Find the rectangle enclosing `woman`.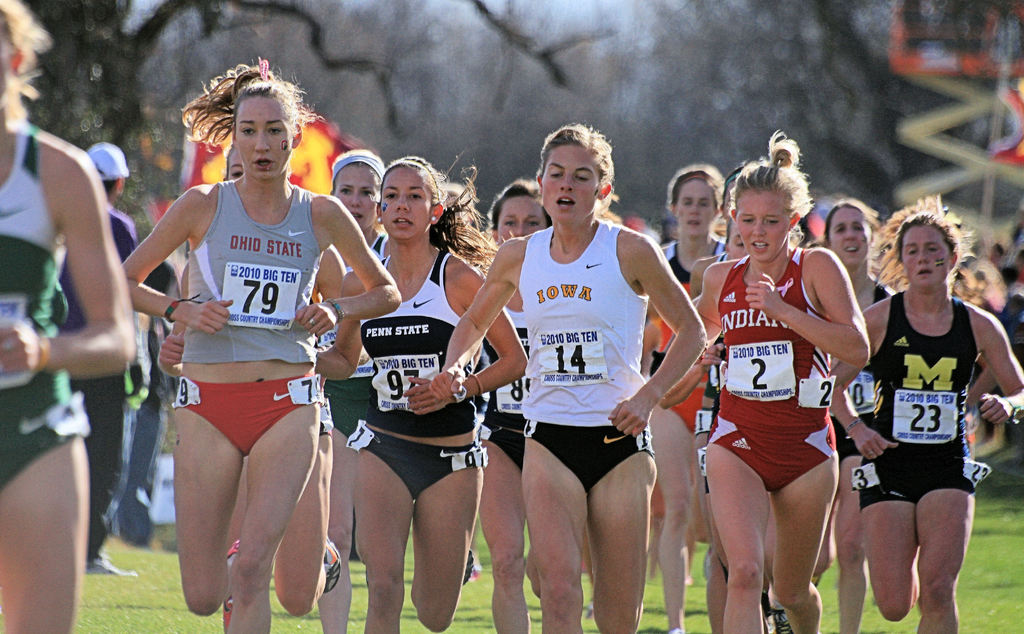
708 136 874 633.
